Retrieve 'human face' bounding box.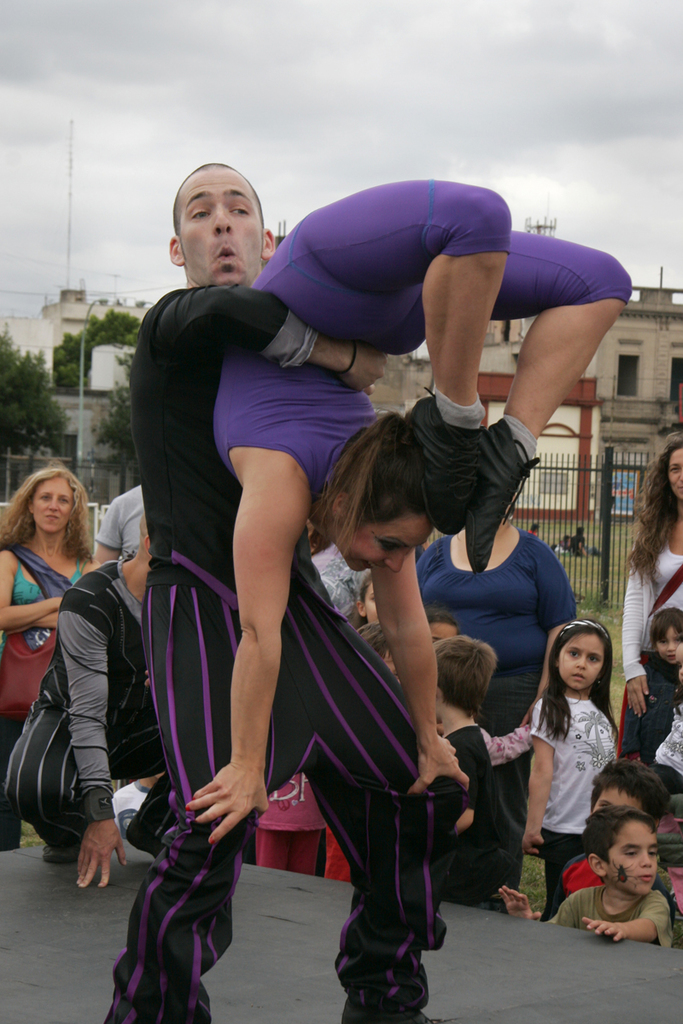
Bounding box: 594,783,640,808.
